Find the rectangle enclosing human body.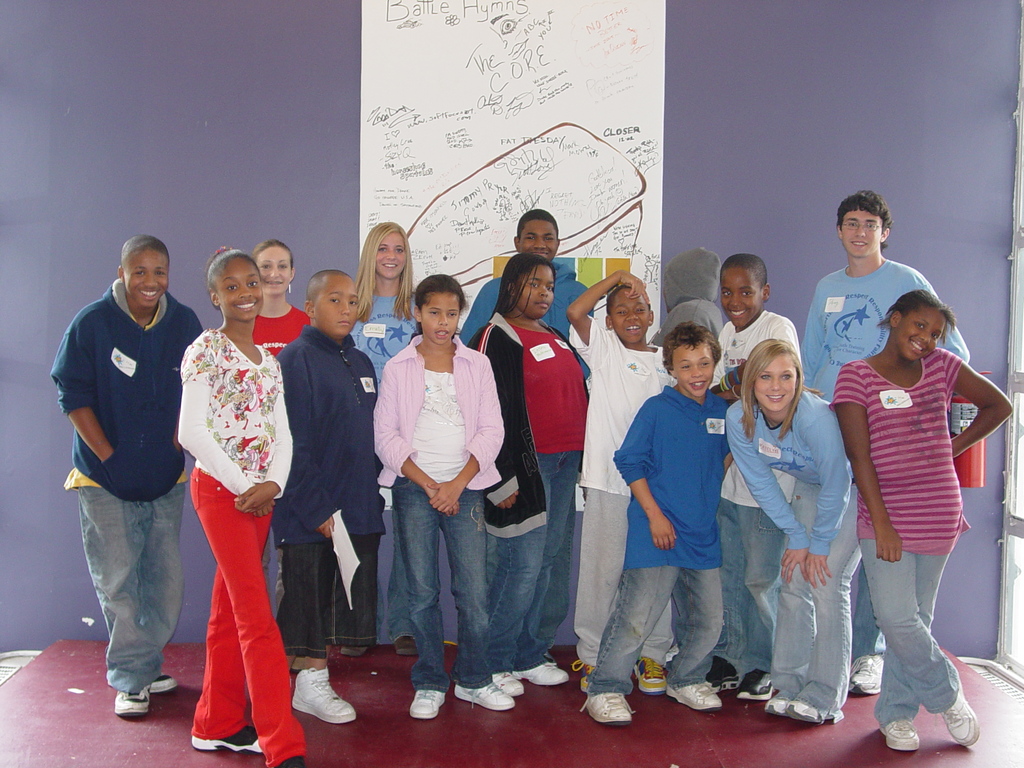
Rect(165, 244, 291, 764).
